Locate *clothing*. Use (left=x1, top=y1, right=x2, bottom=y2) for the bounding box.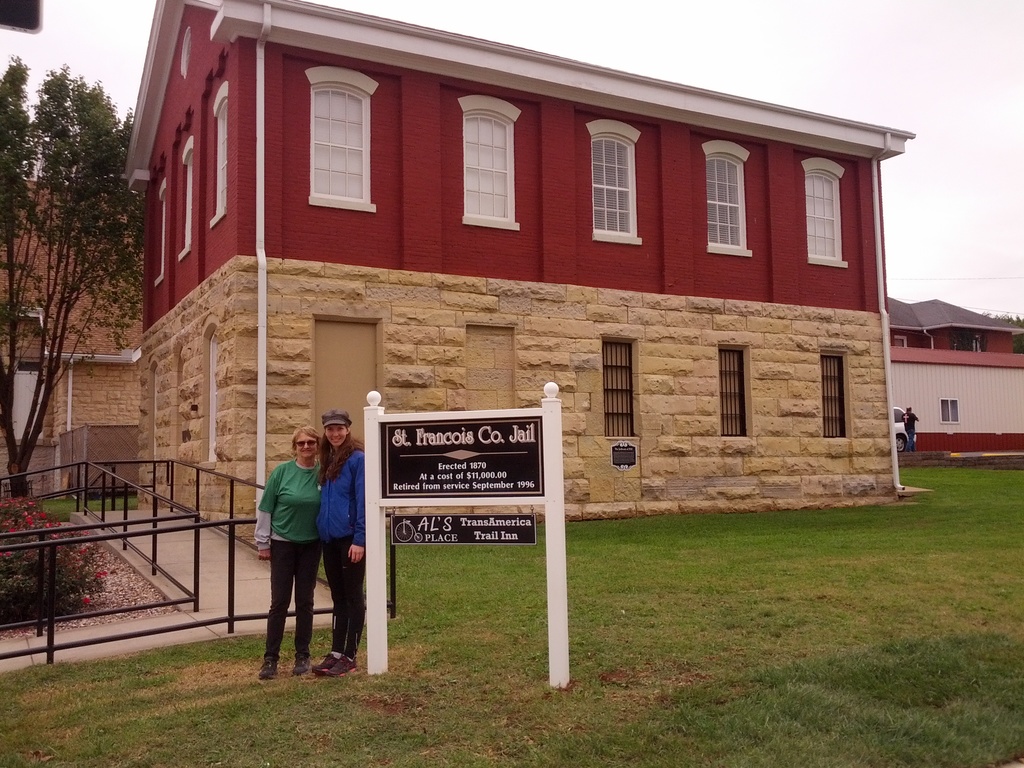
(left=321, top=438, right=367, bottom=659).
